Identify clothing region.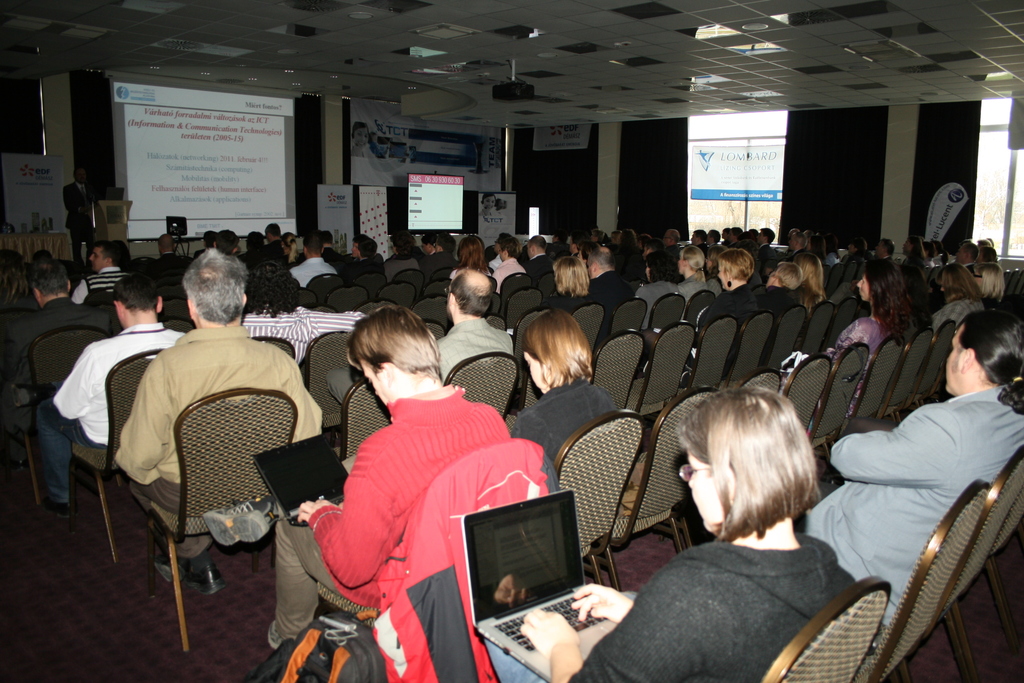
Region: 703:284:758:325.
